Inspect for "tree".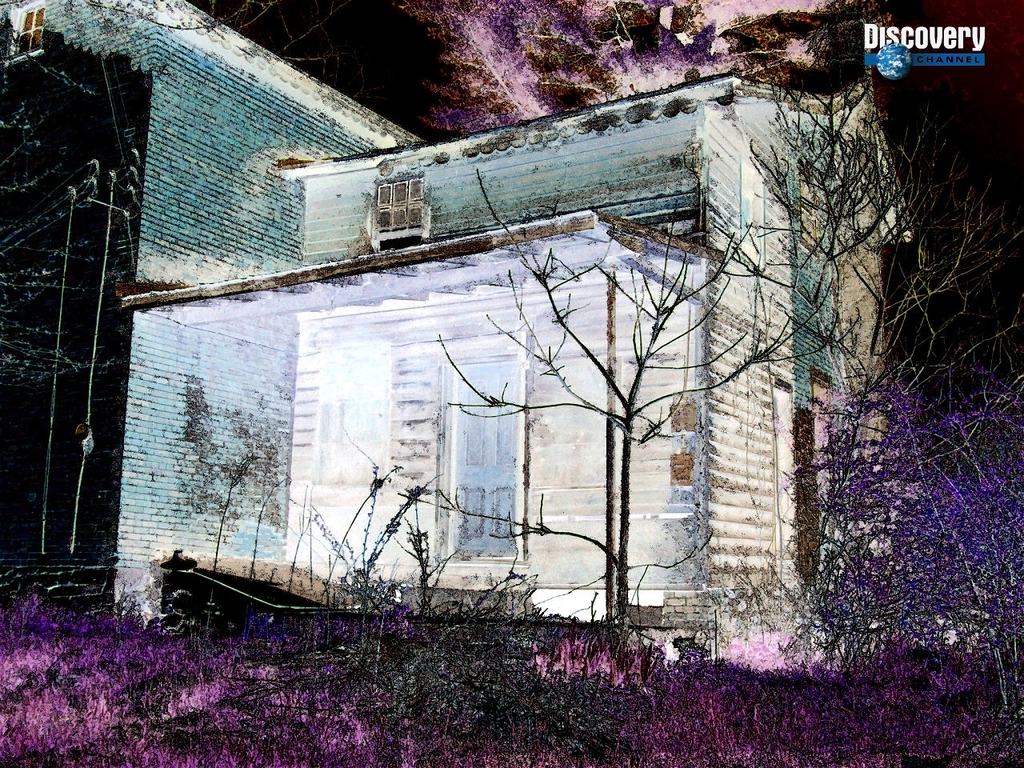
Inspection: (784, 370, 1023, 722).
